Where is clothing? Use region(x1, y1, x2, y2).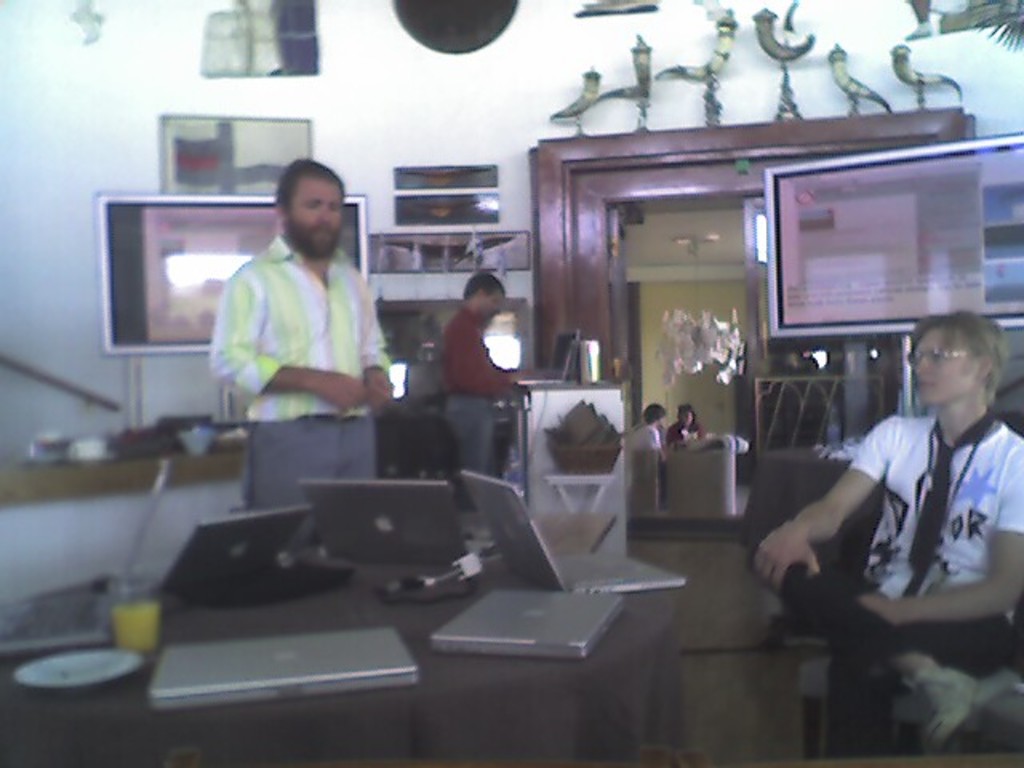
region(630, 422, 674, 462).
